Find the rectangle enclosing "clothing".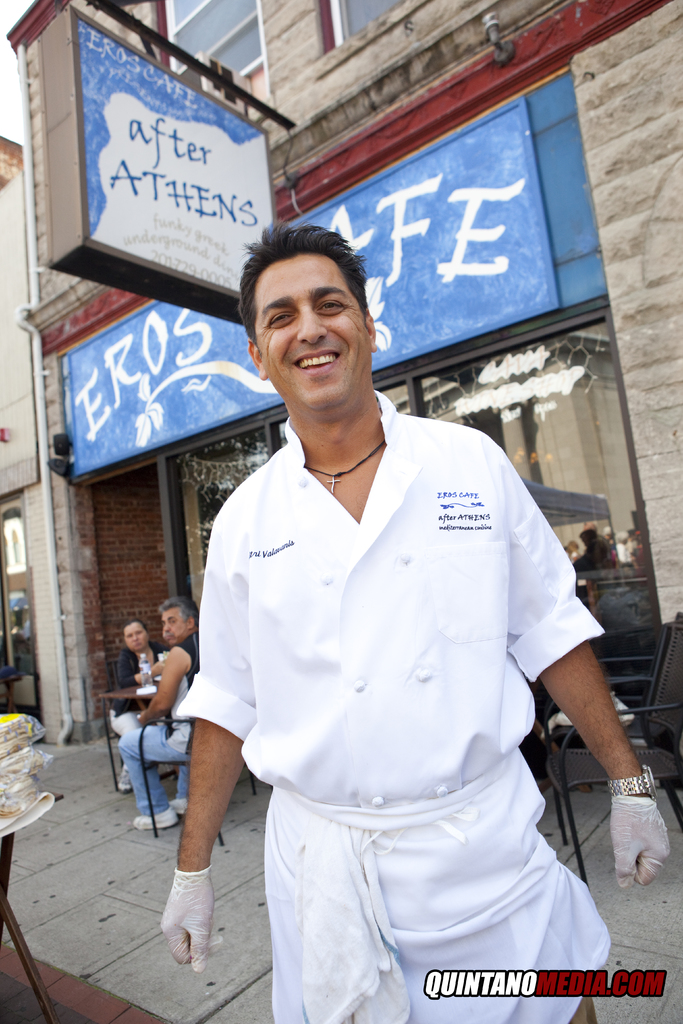
Rect(177, 416, 616, 974).
